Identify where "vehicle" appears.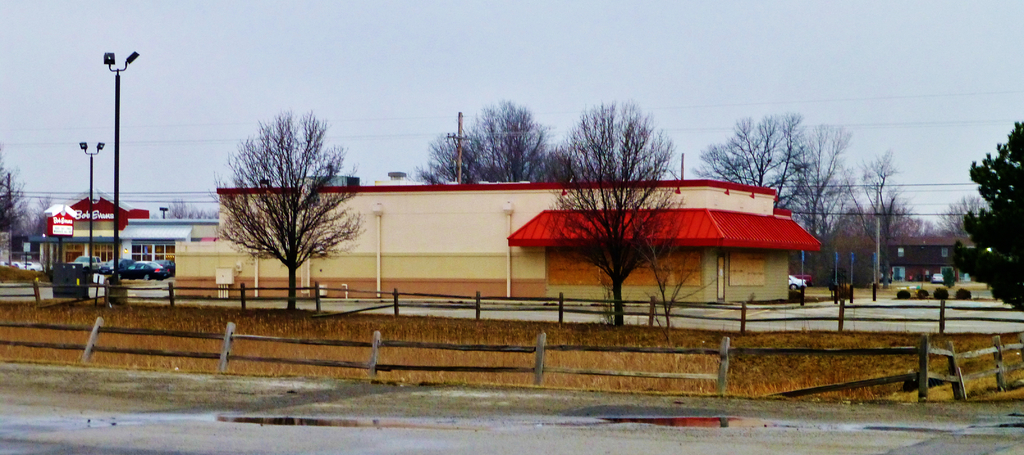
Appears at l=115, t=257, r=176, b=277.
